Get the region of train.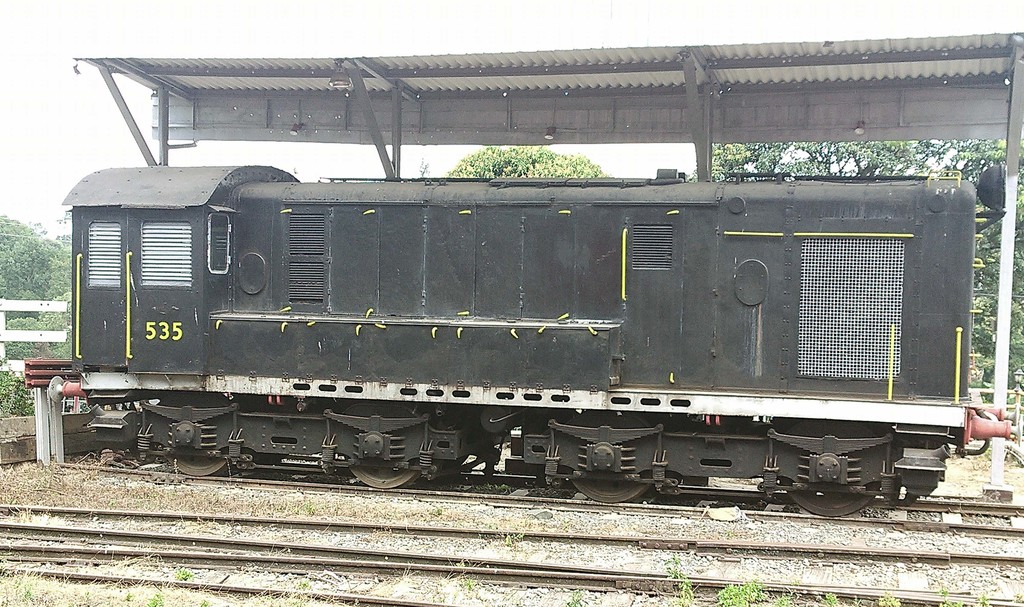
<box>49,160,1021,521</box>.
